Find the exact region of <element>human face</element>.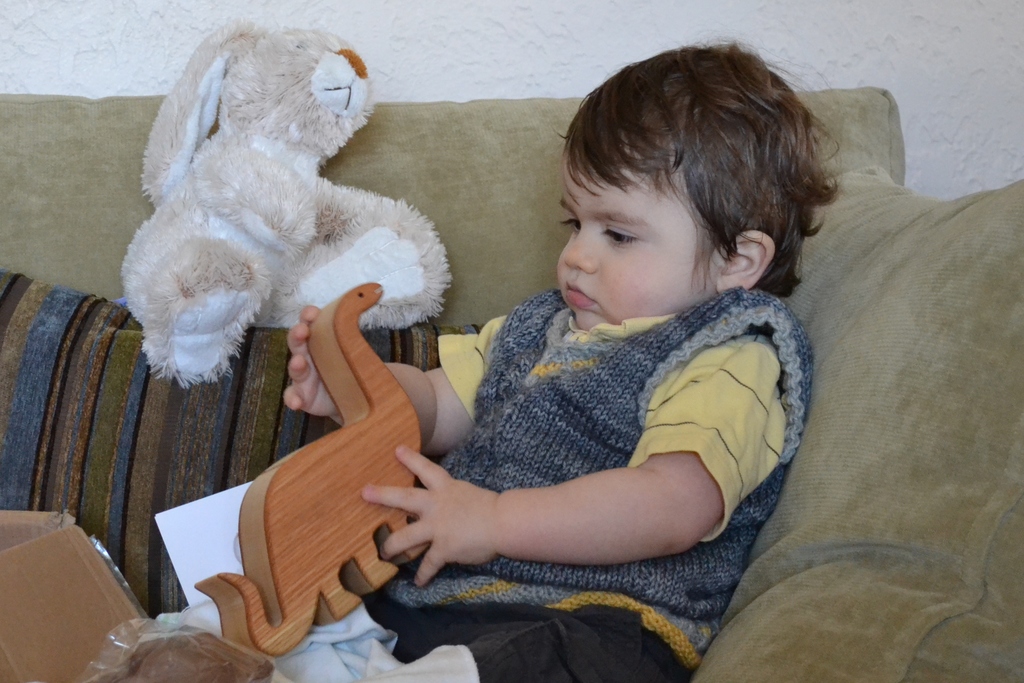
Exact region: (558,147,728,331).
